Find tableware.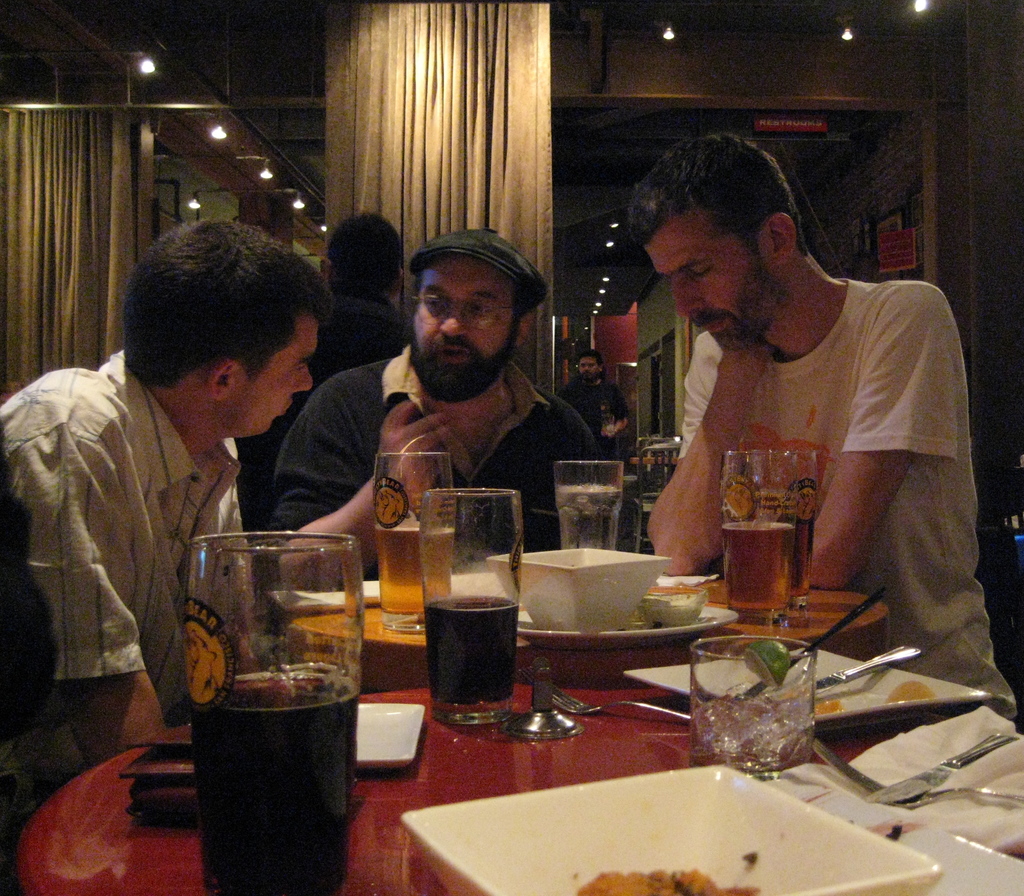
x1=182 y1=528 x2=367 y2=895.
